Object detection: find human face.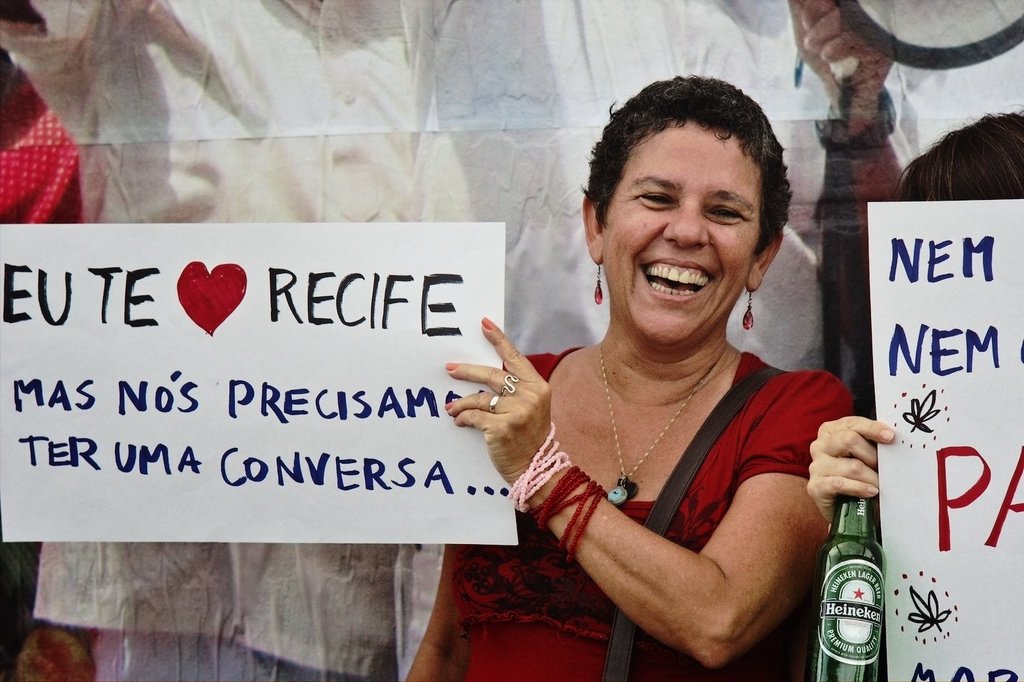
left=601, top=122, right=760, bottom=343.
